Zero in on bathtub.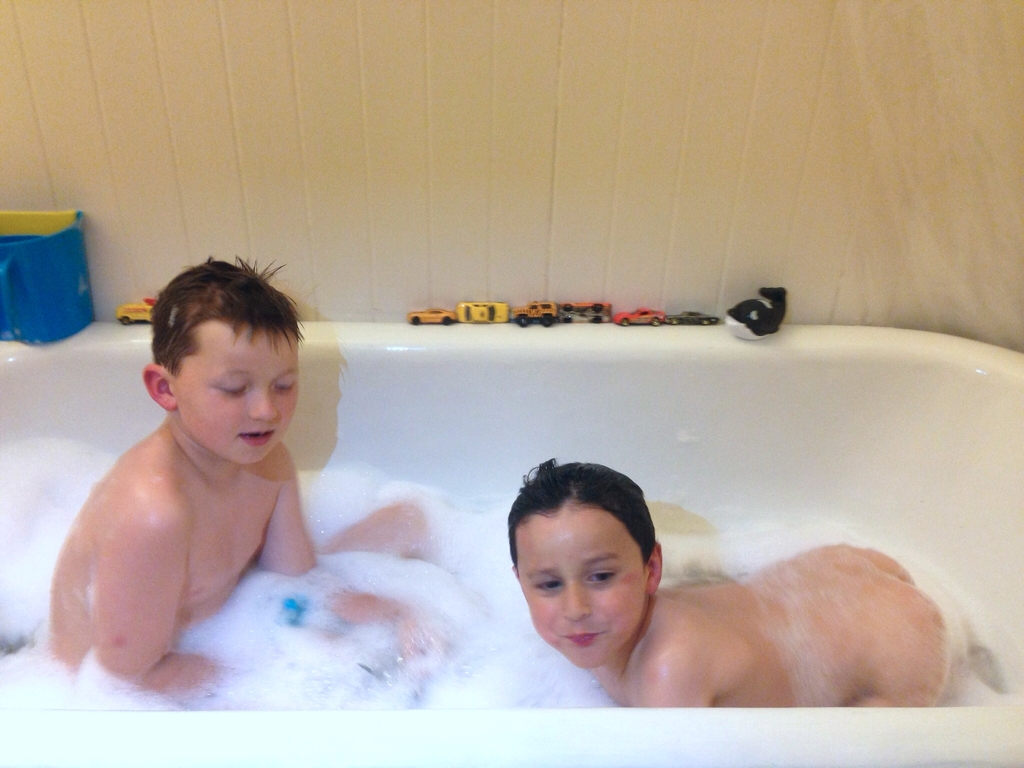
Zeroed in: 0 319 1023 767.
